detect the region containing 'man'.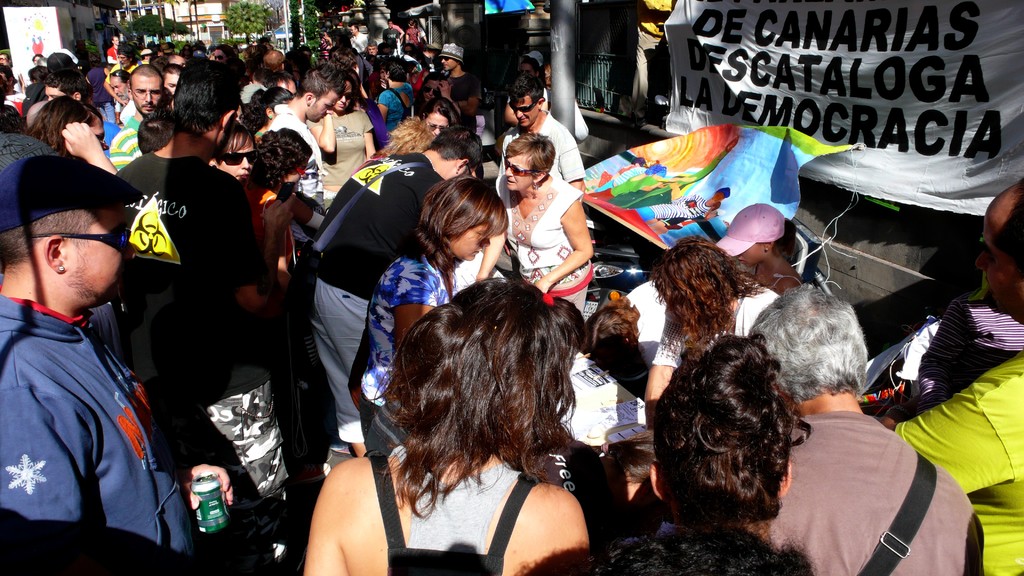
<region>33, 68, 131, 141</region>.
